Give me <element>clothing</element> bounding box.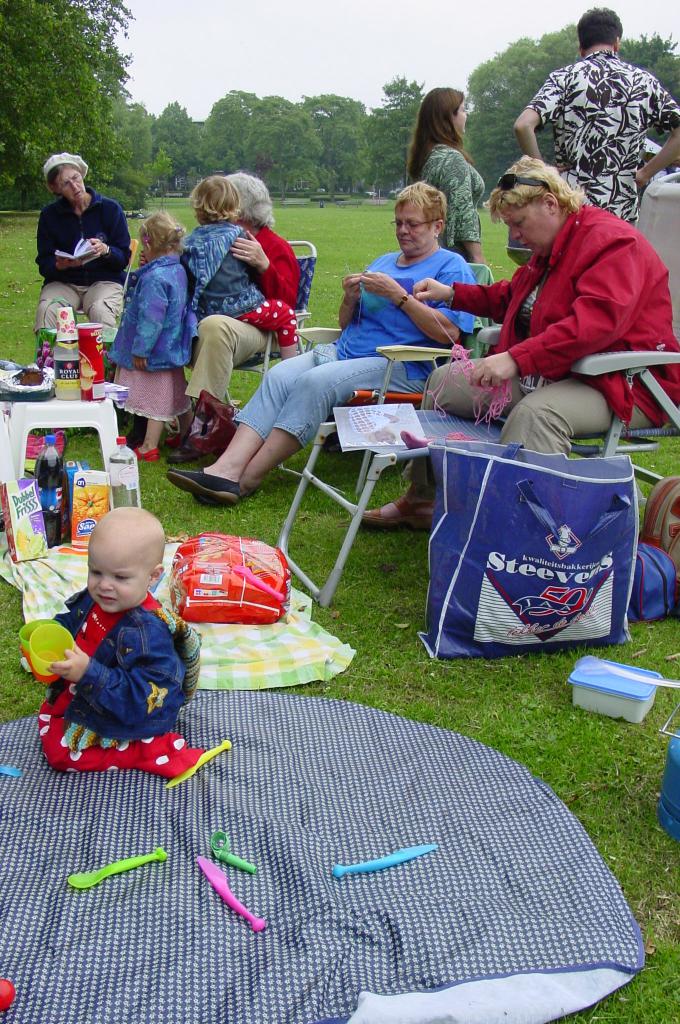
[110, 372, 175, 430].
